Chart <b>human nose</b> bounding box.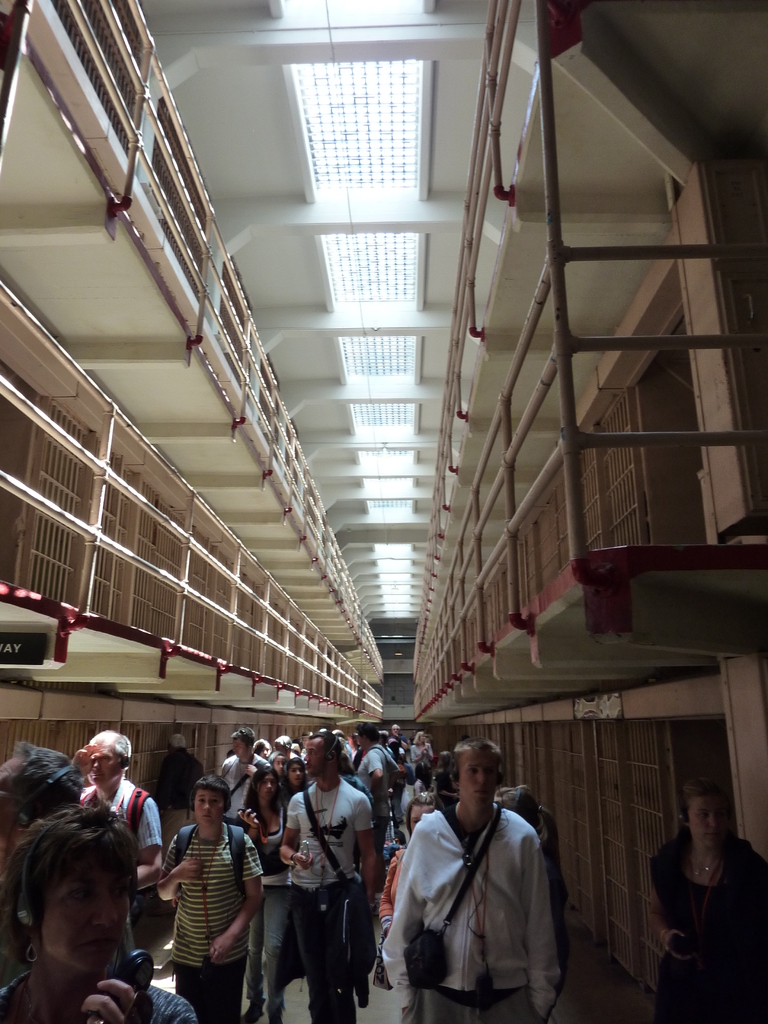
Charted: crop(303, 752, 308, 761).
